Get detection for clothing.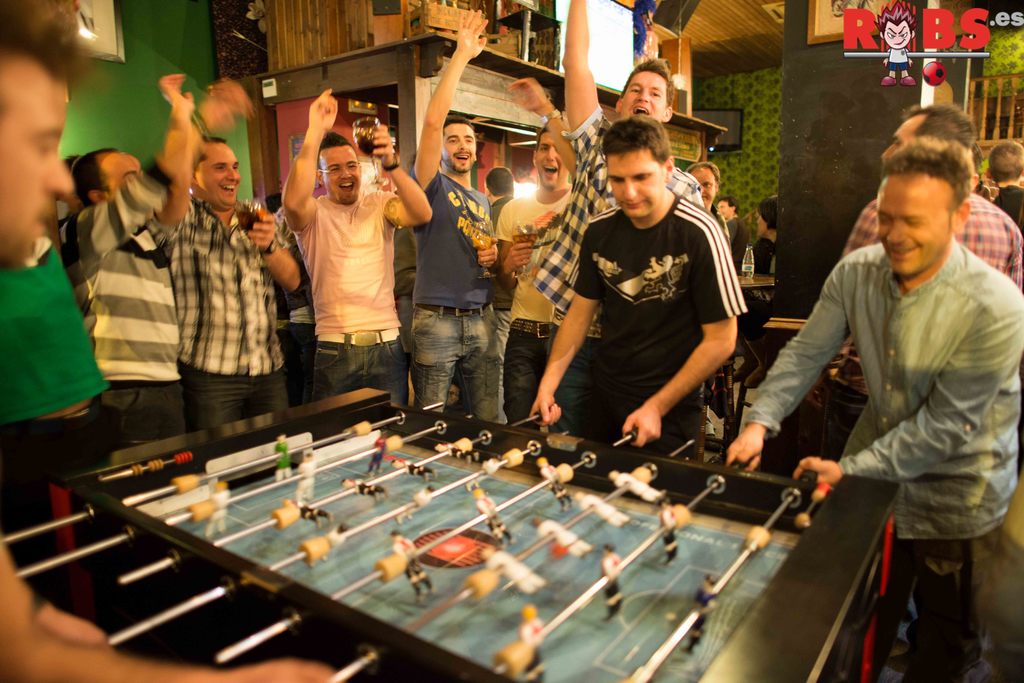
Detection: {"left": 0, "top": 253, "right": 104, "bottom": 494}.
